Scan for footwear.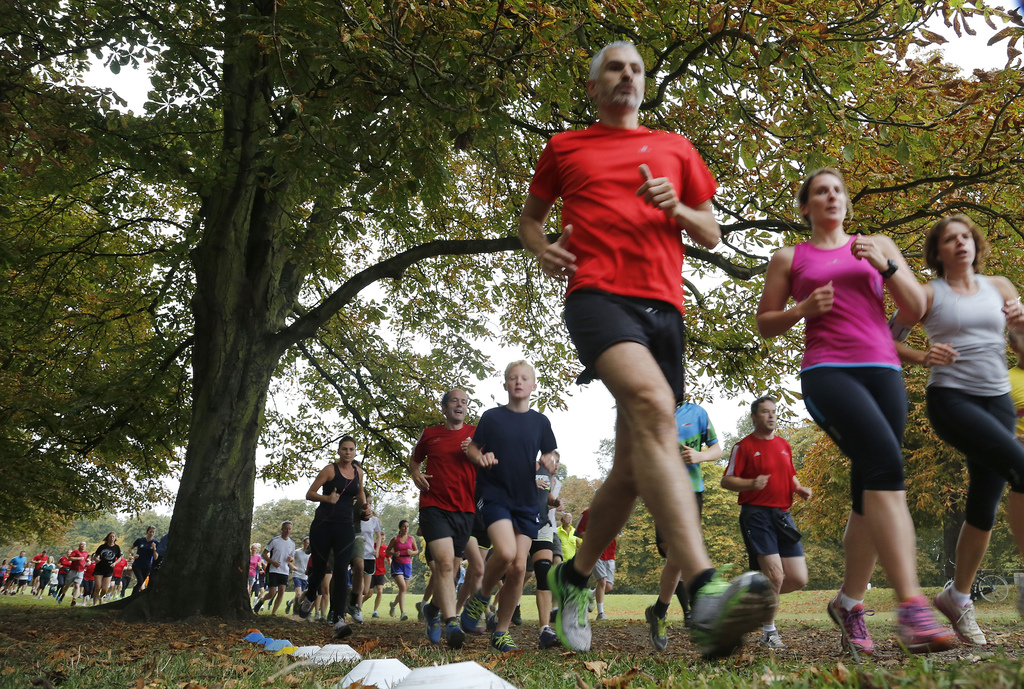
Scan result: 681, 560, 772, 673.
